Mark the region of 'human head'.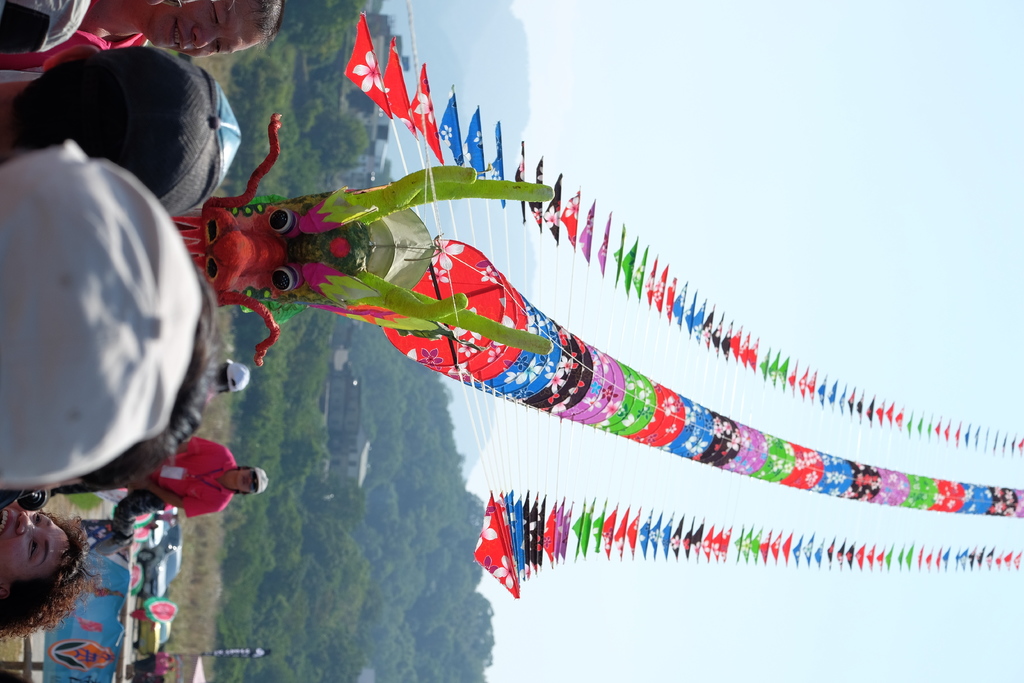
Region: rect(234, 467, 266, 491).
